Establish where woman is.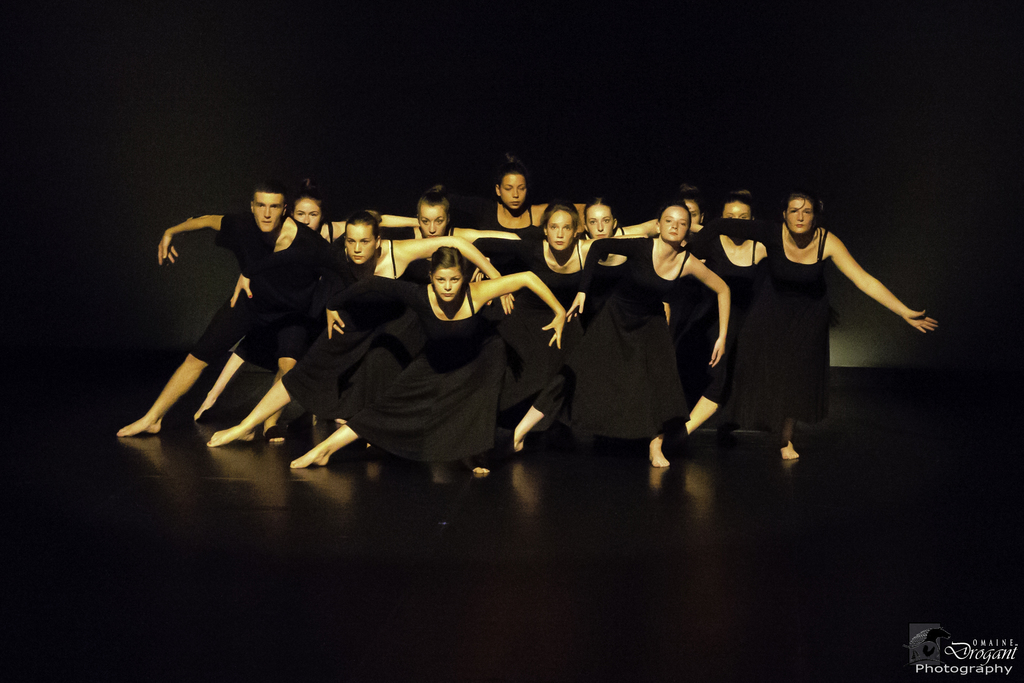
Established at <bbox>507, 195, 738, 470</bbox>.
